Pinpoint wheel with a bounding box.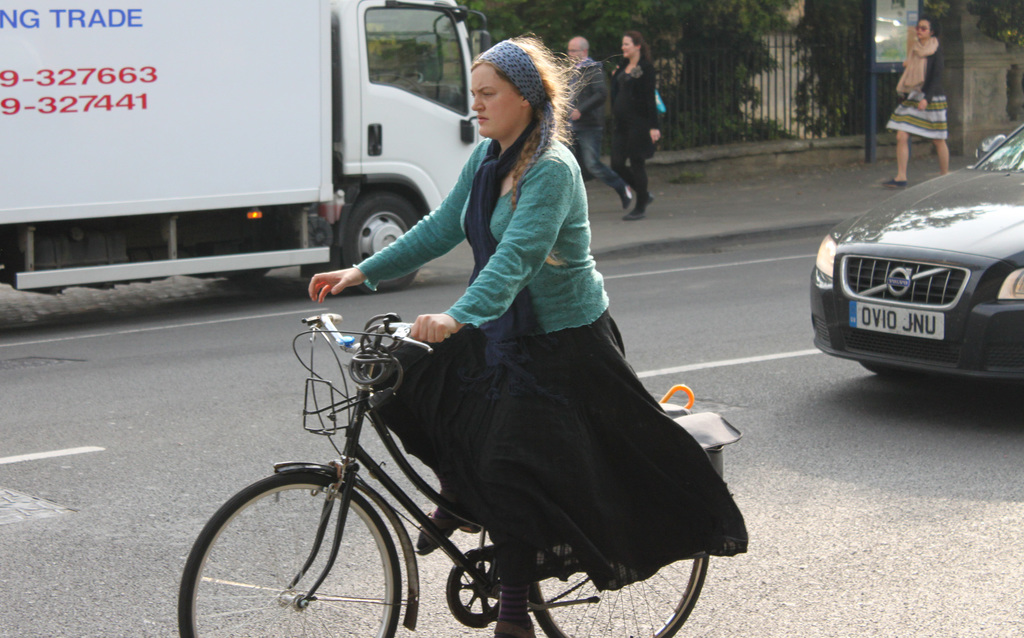
bbox=[339, 188, 422, 288].
